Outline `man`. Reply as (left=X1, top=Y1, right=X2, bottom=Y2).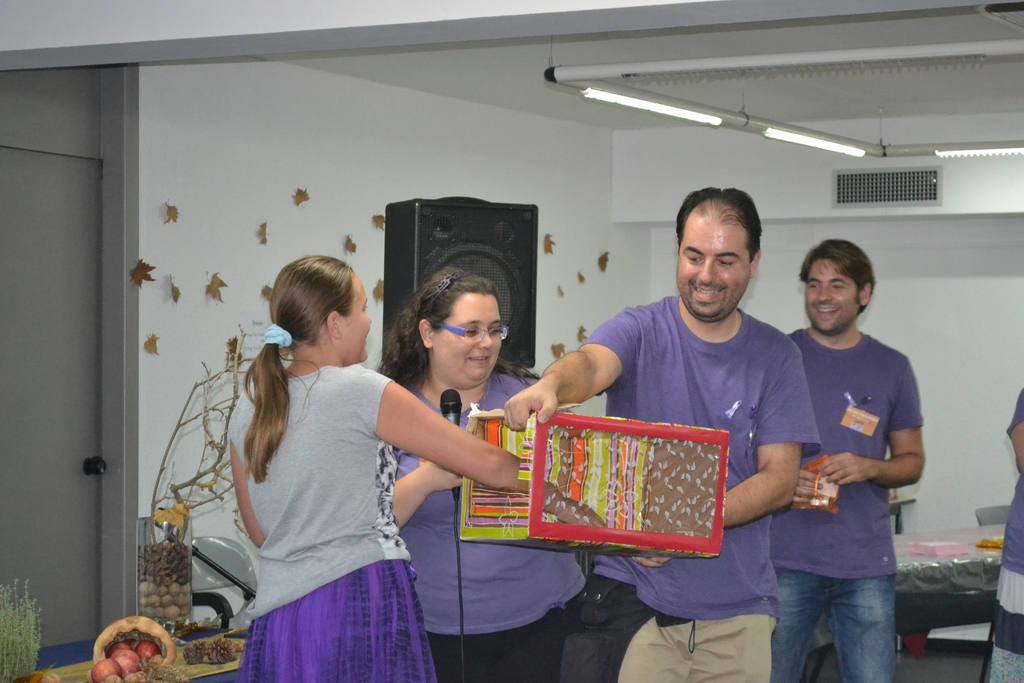
(left=756, top=219, right=939, bottom=674).
